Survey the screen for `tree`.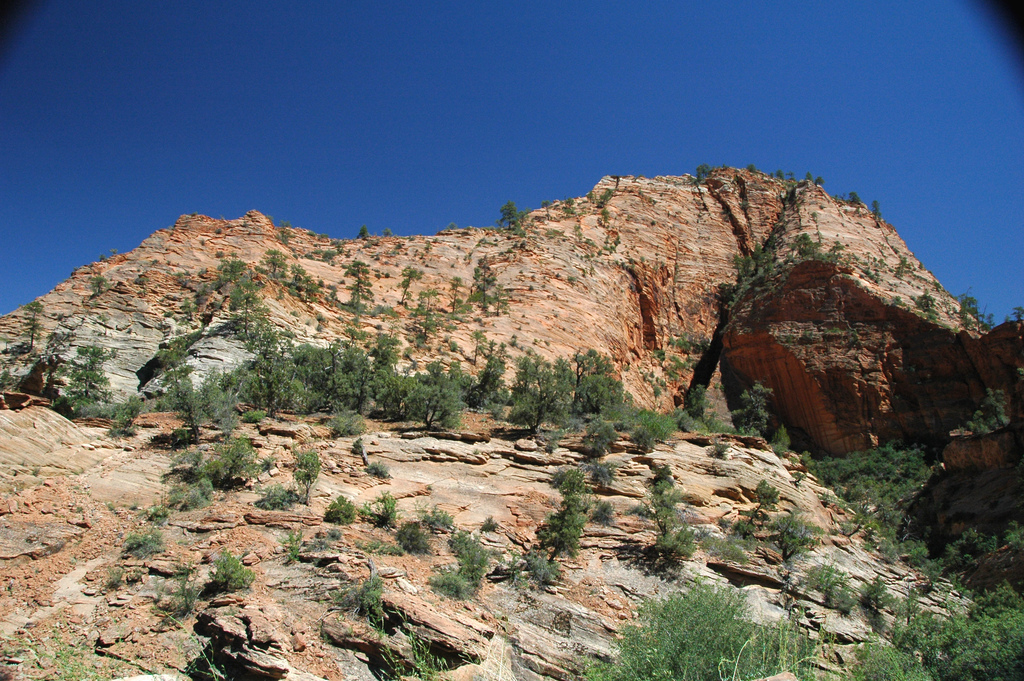
Survey found: 773:422:794:451.
